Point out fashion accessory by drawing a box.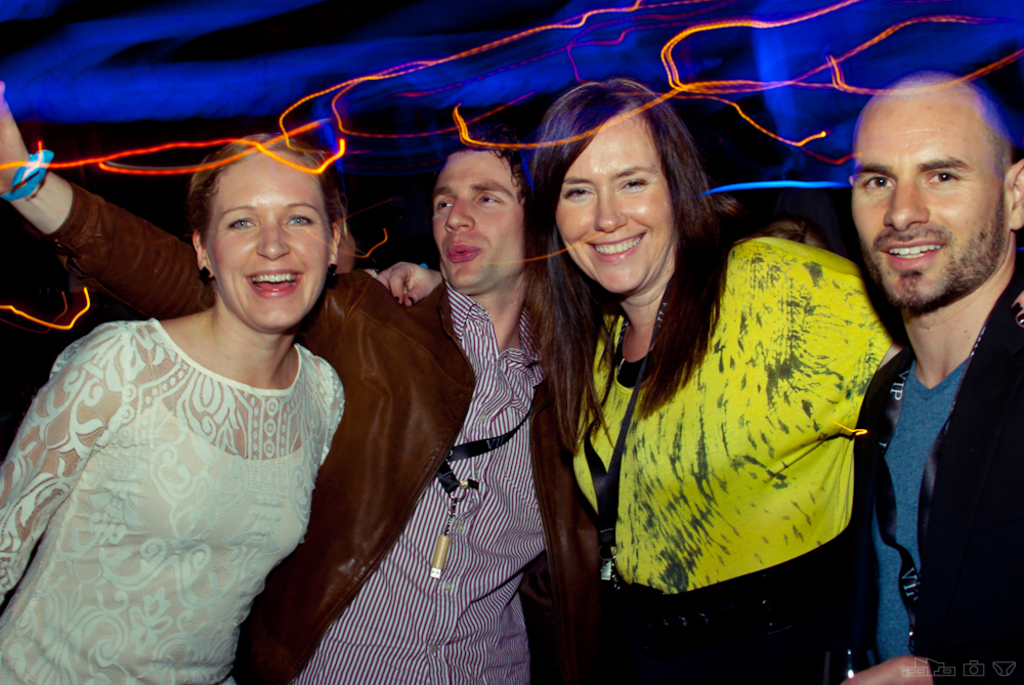
(196,264,212,283).
